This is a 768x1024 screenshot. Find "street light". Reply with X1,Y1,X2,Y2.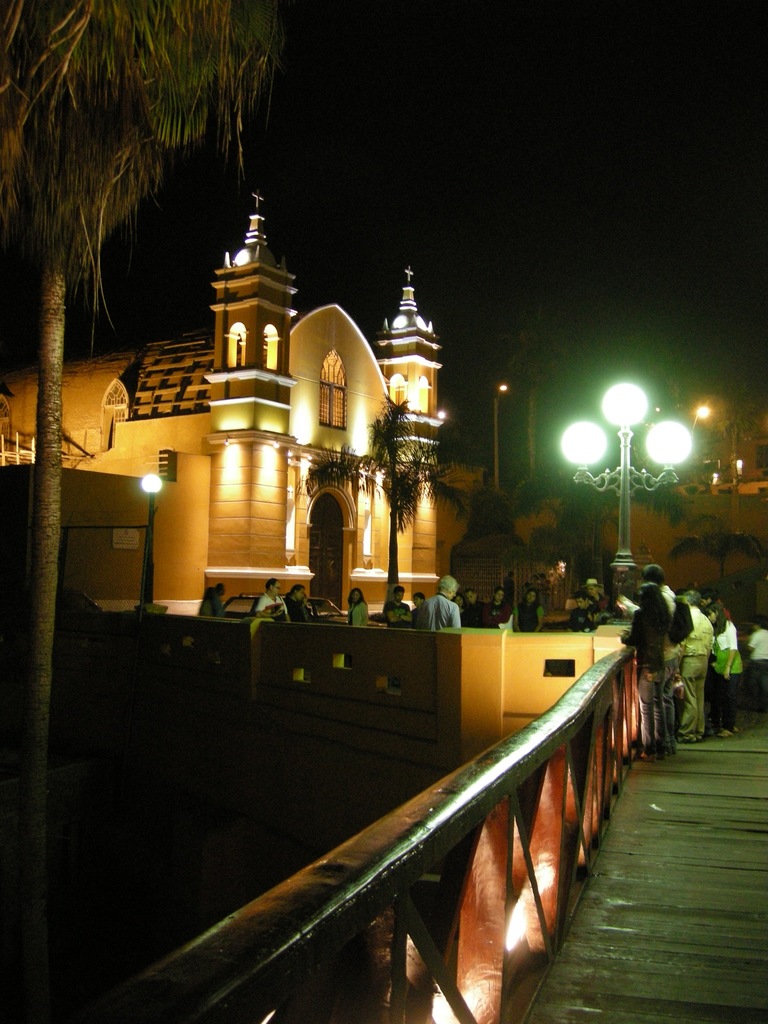
140,468,159,628.
